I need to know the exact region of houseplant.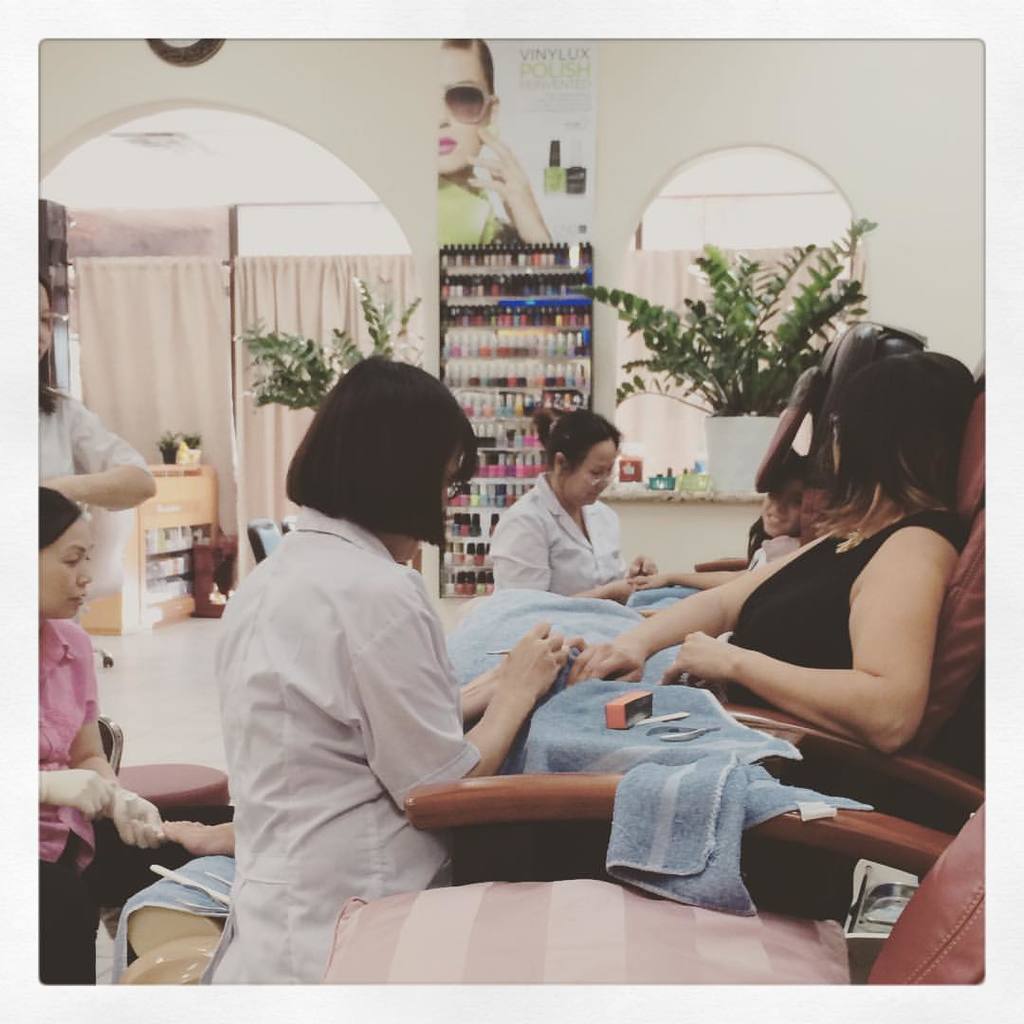
Region: [237,278,431,417].
